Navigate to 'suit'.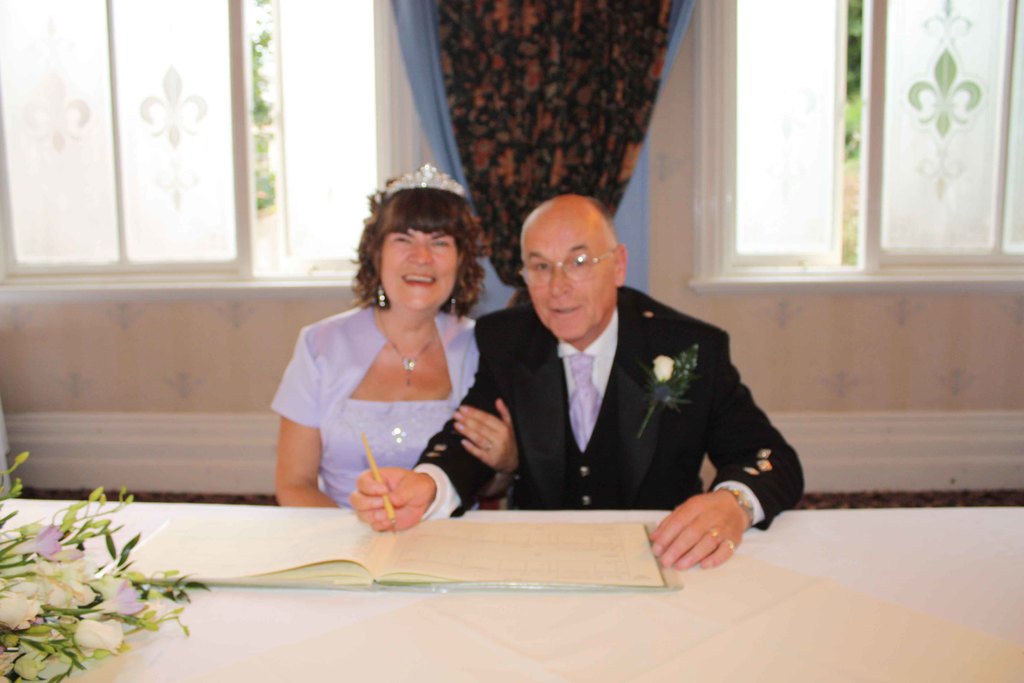
Navigation target: left=469, top=228, right=783, bottom=559.
